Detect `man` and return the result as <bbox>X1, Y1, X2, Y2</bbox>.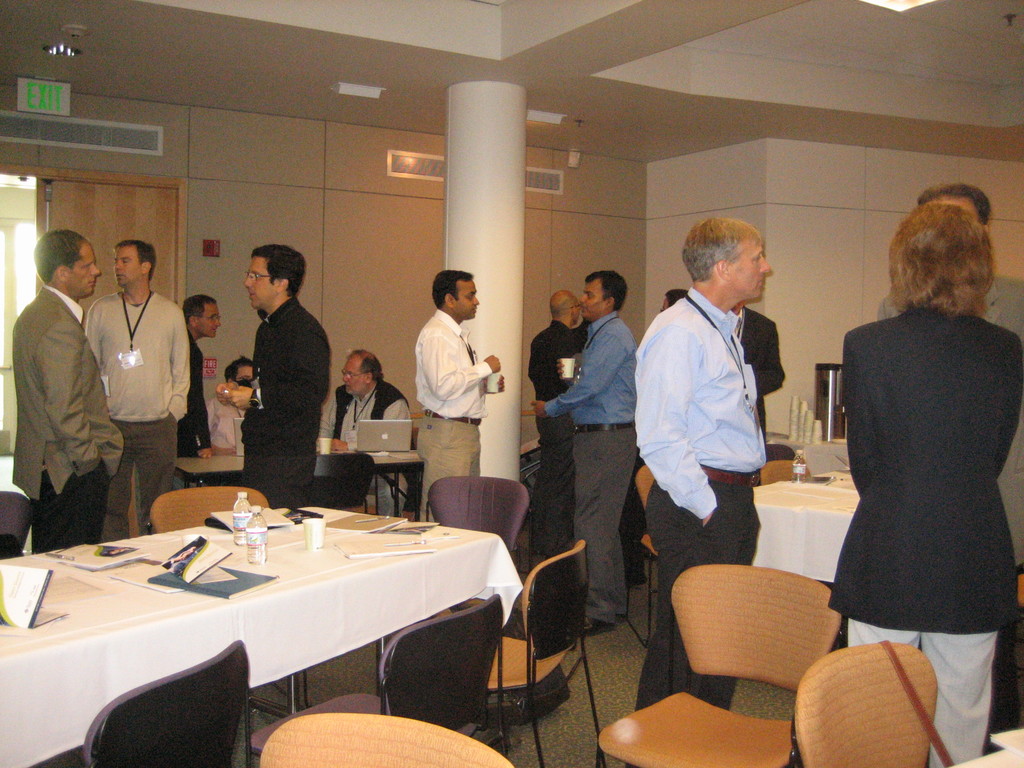
<bbox>10, 218, 115, 570</bbox>.
